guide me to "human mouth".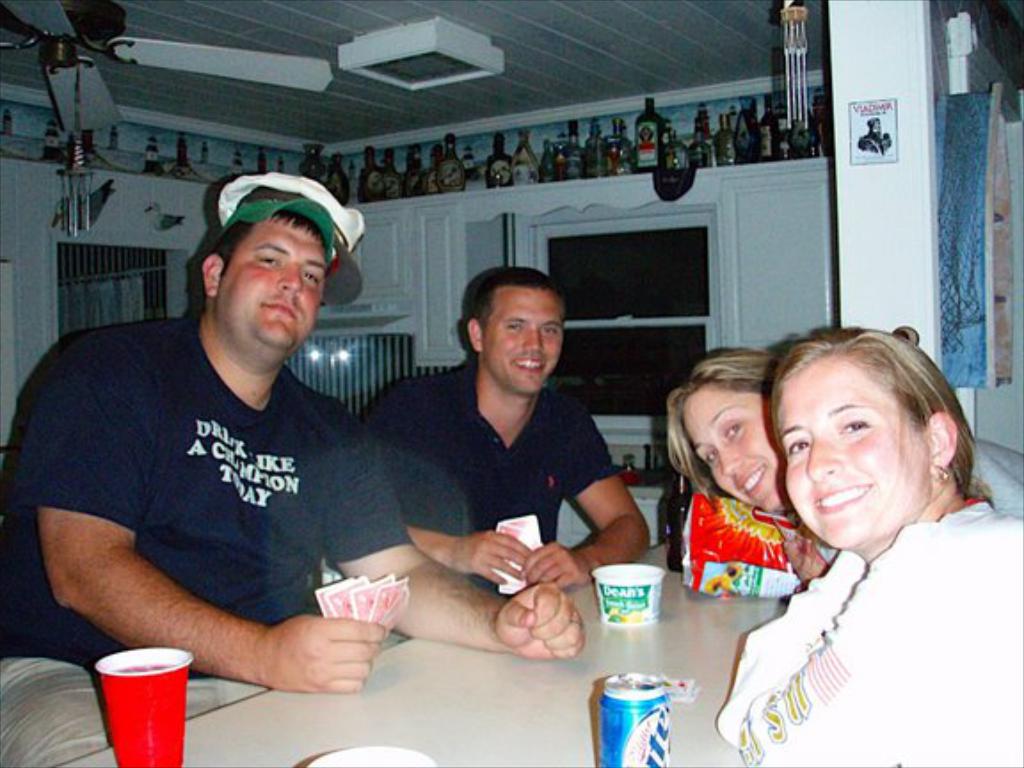
Guidance: 258/299/300/324.
